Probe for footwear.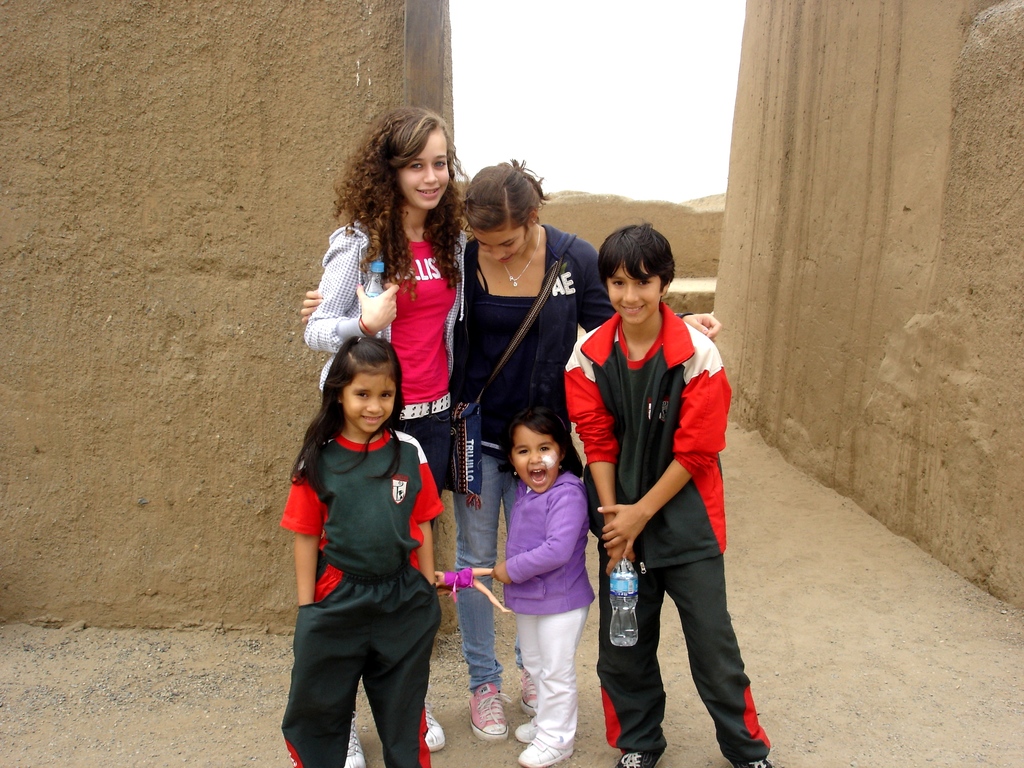
Probe result: rect(519, 733, 575, 767).
